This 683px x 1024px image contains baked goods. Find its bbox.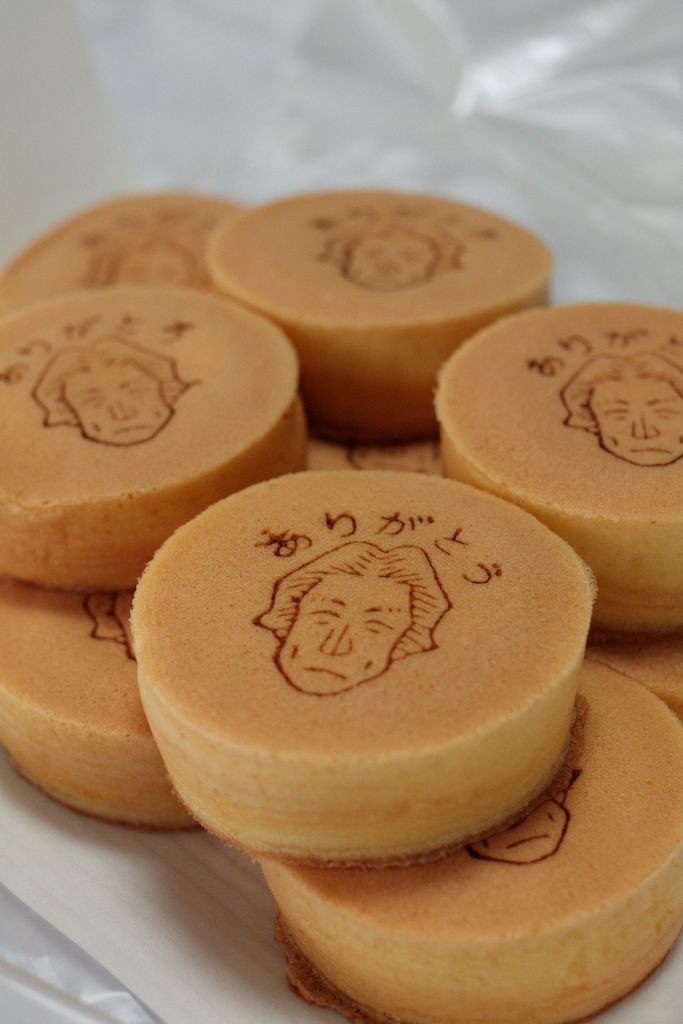
box(202, 186, 554, 449).
